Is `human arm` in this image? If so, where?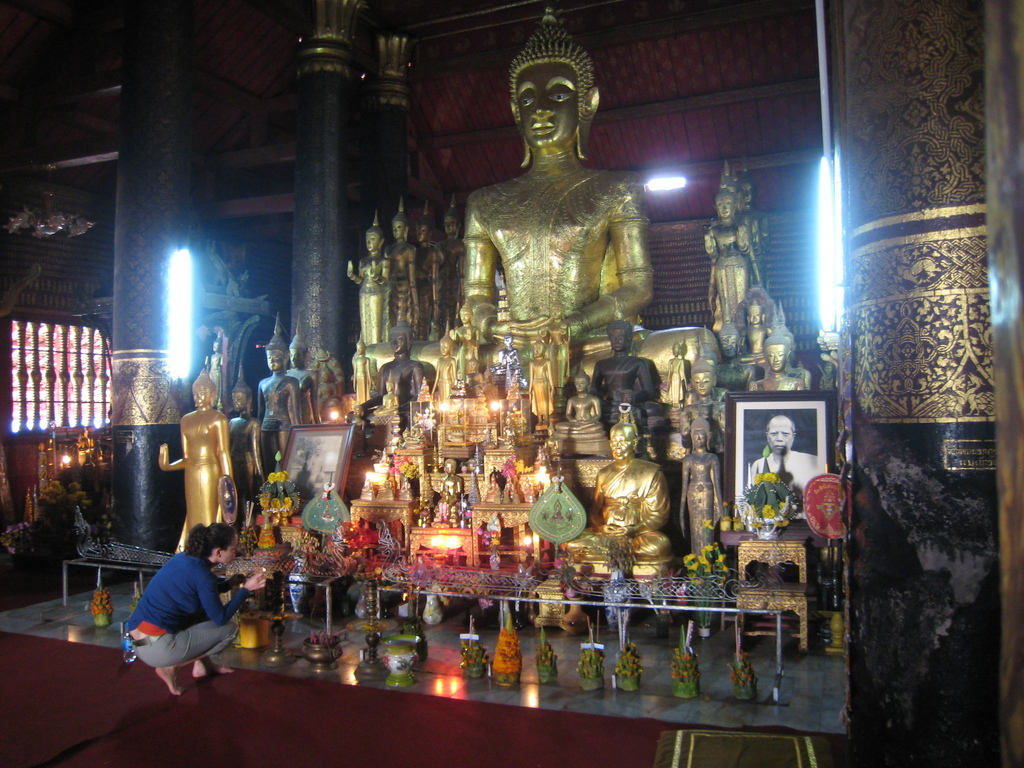
Yes, at <bbox>504, 174, 650, 361</bbox>.
